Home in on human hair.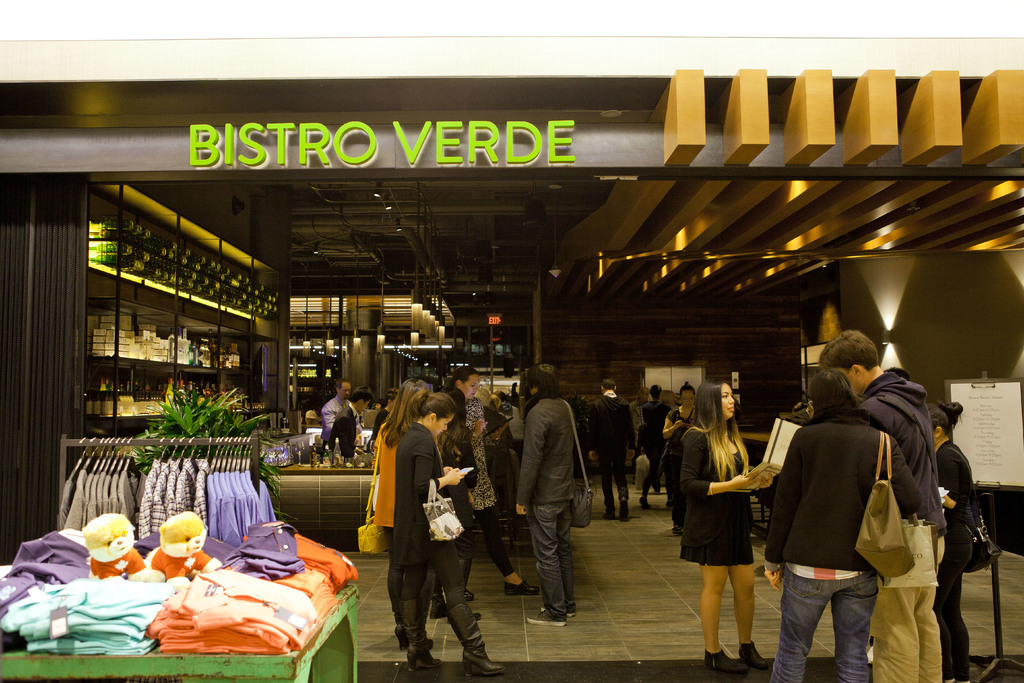
Homed in at left=922, top=406, right=961, bottom=436.
